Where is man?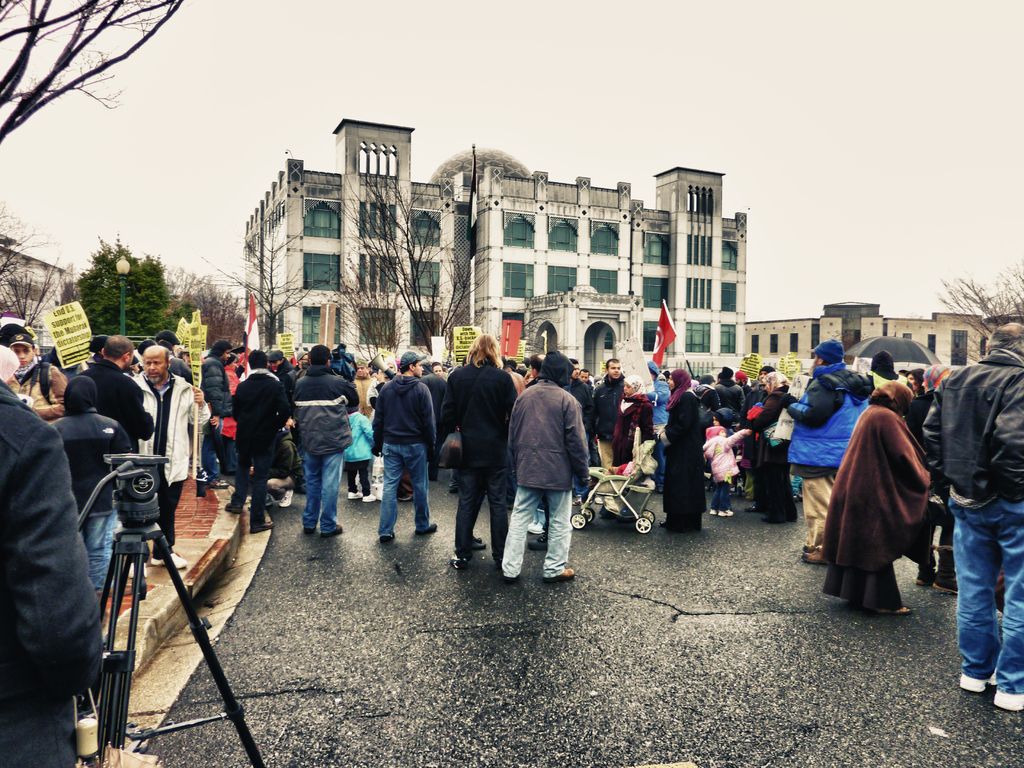
(564, 355, 588, 414).
